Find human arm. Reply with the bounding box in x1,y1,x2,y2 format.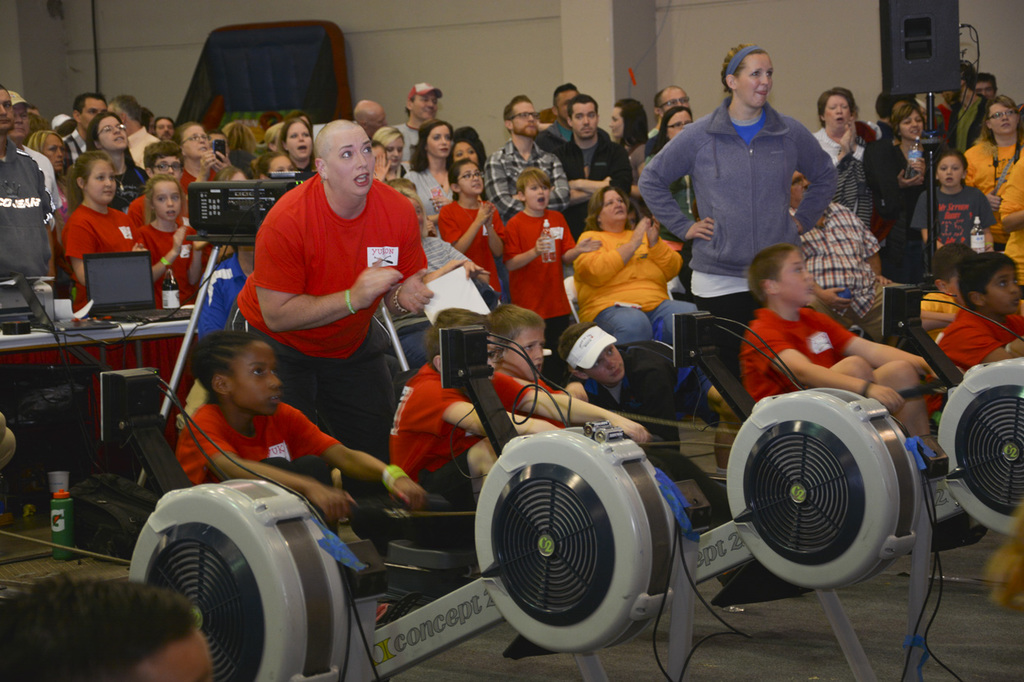
842,204,891,285.
